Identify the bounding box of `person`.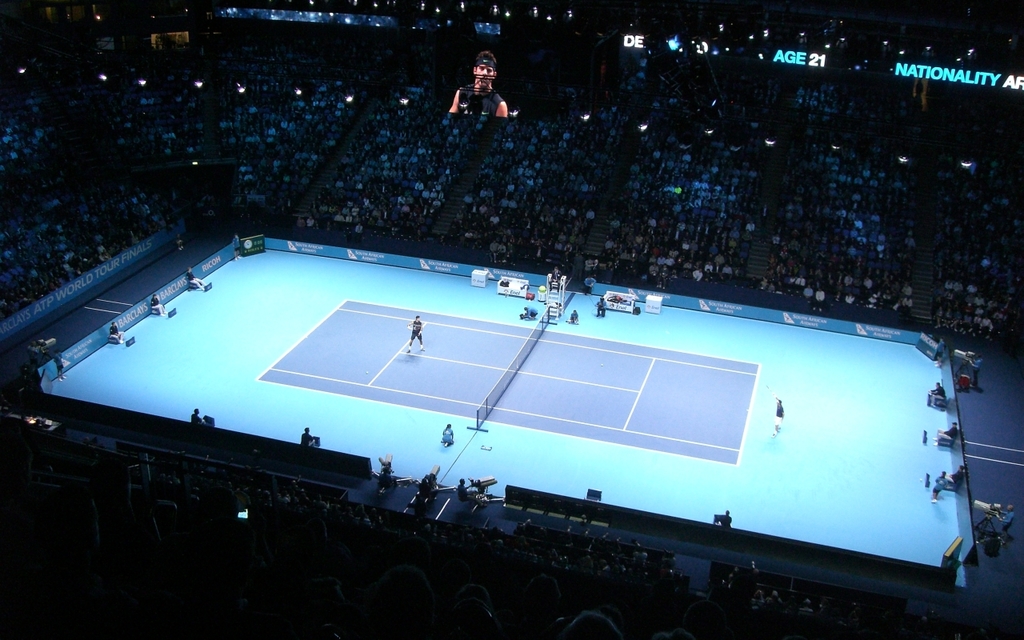
(407,312,430,354).
